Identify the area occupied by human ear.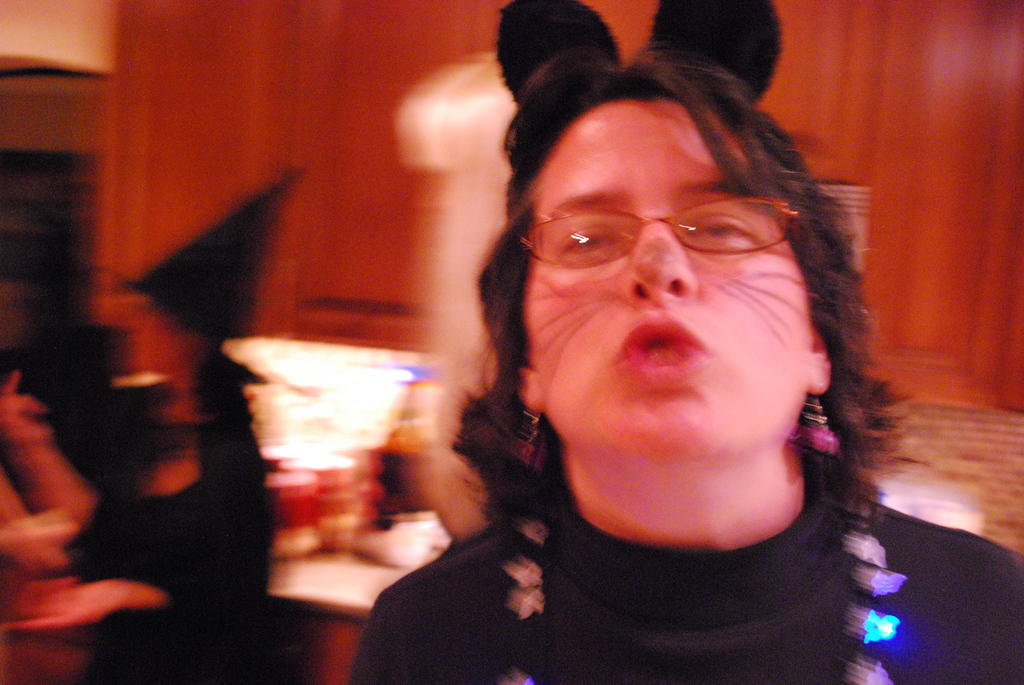
Area: locate(807, 324, 836, 393).
